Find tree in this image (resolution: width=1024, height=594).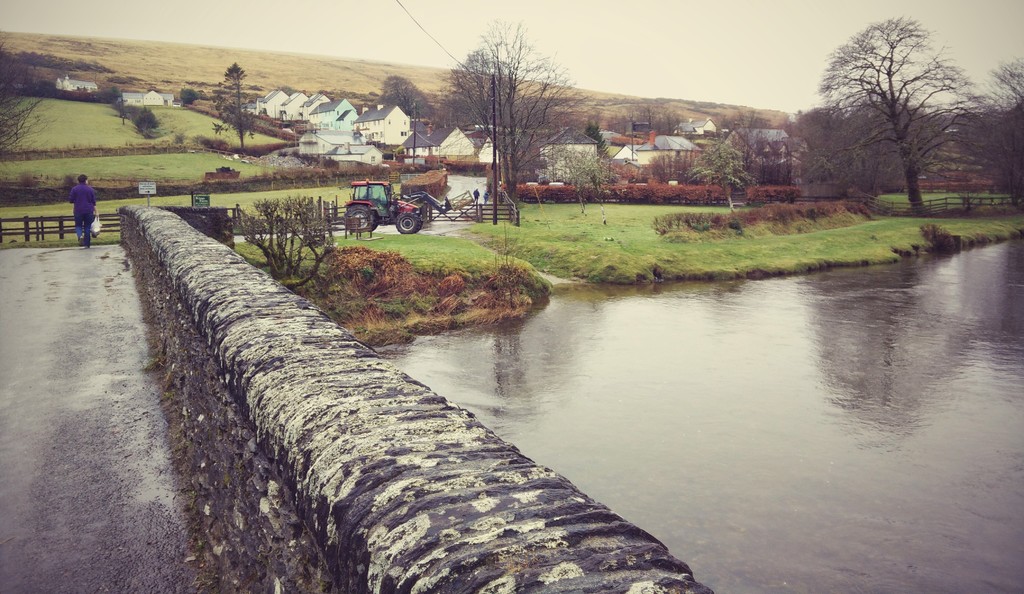
[789,104,852,188].
